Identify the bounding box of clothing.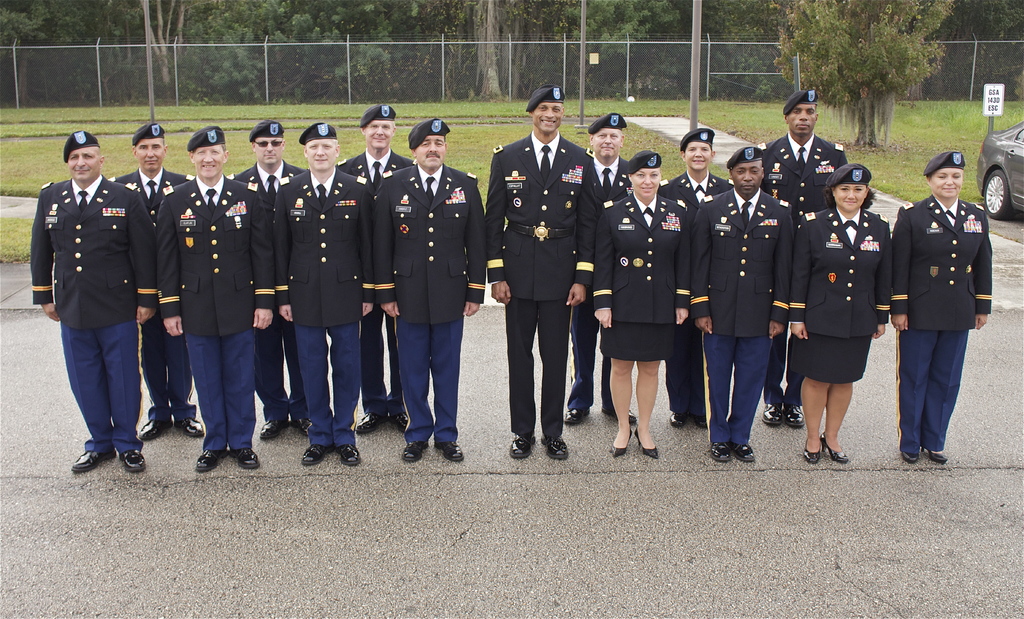
select_region(691, 185, 791, 446).
